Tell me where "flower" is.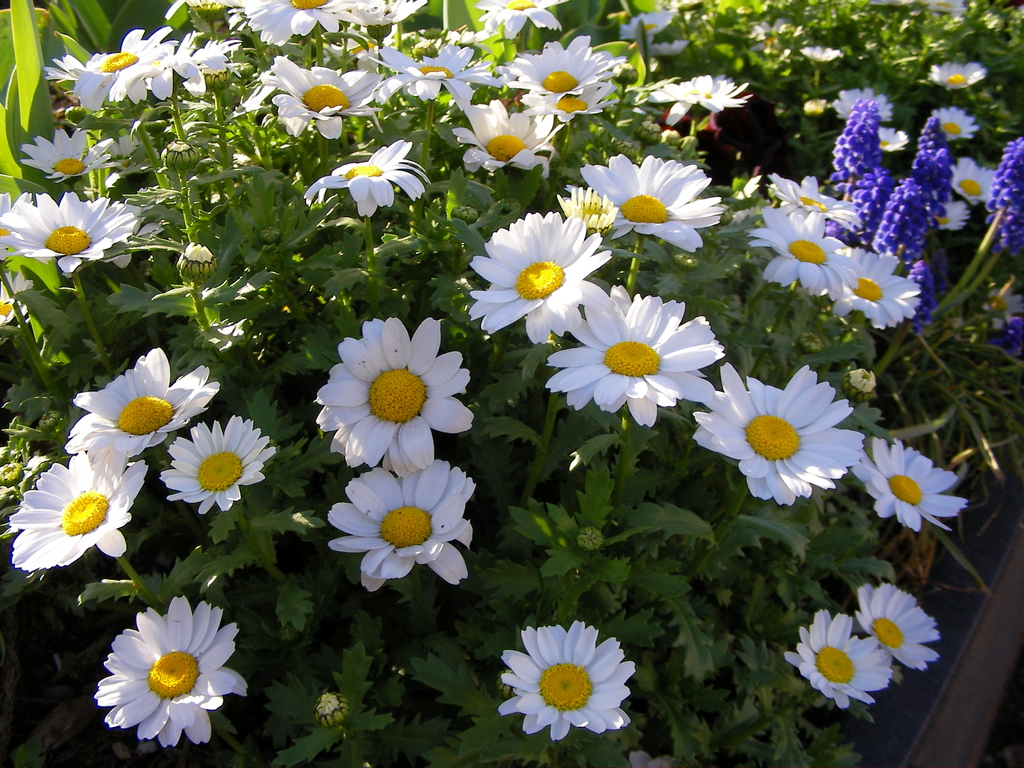
"flower" is at bbox=(783, 609, 893, 710).
